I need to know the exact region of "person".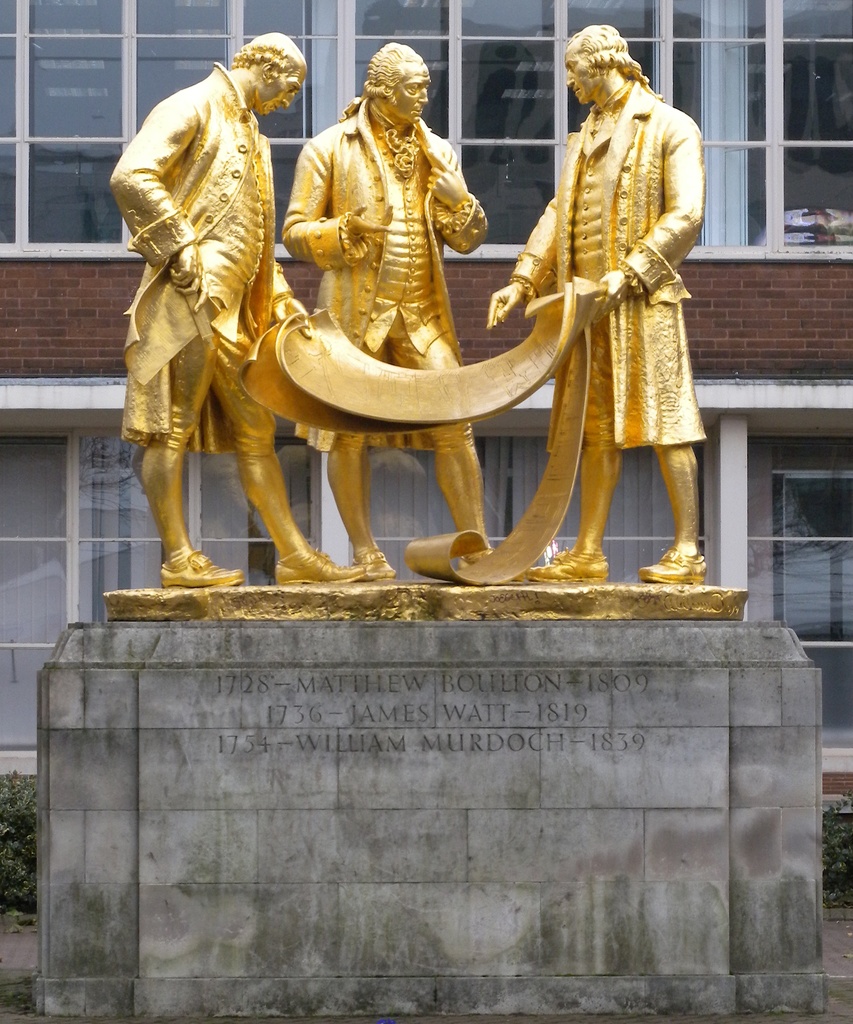
Region: [109,30,361,581].
